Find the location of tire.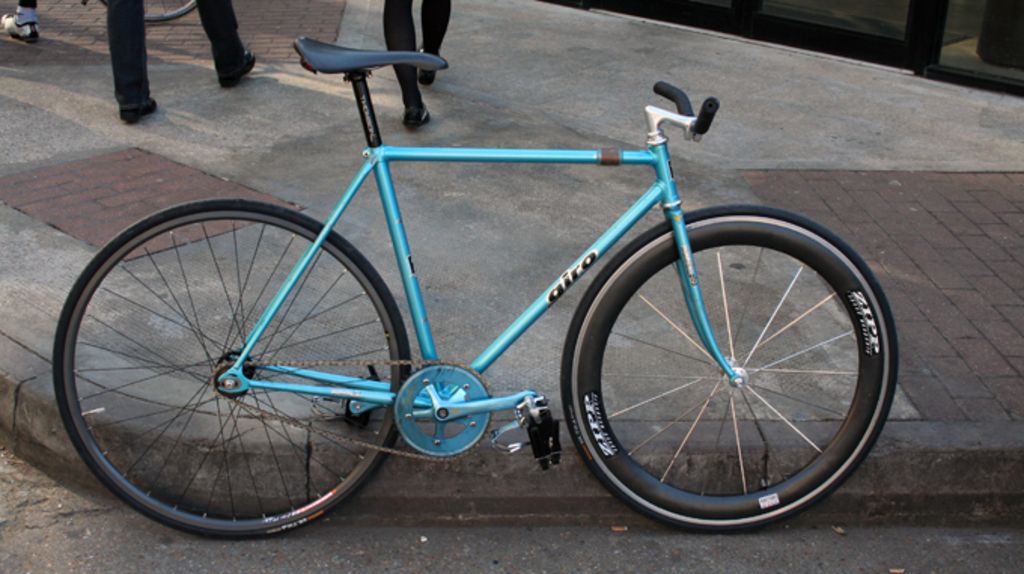
Location: (50,196,414,542).
